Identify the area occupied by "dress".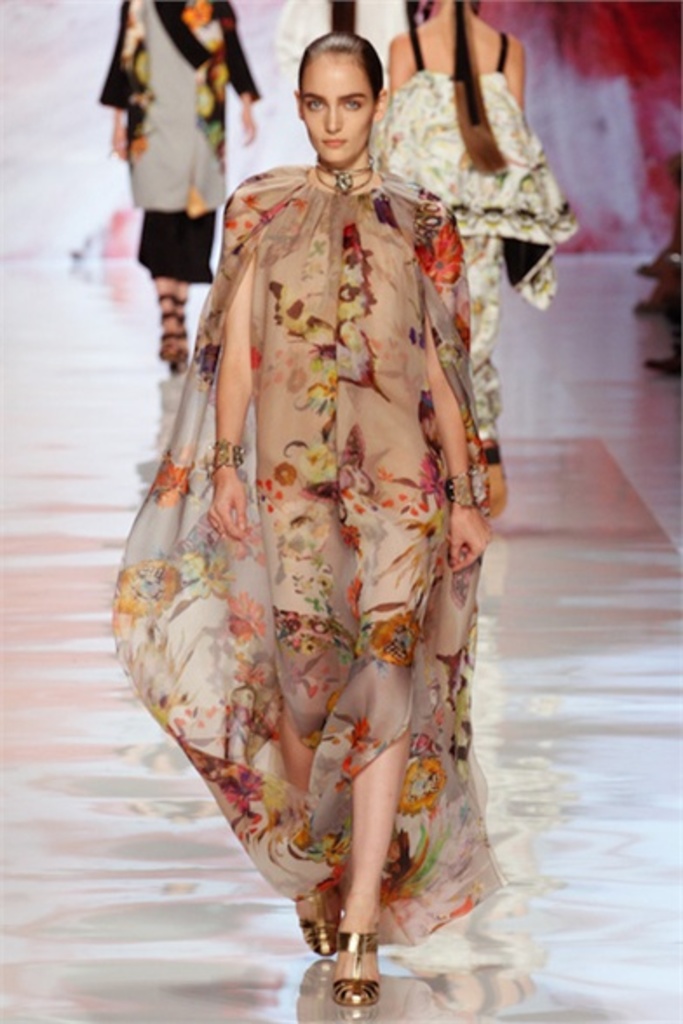
Area: BBox(106, 167, 505, 942).
